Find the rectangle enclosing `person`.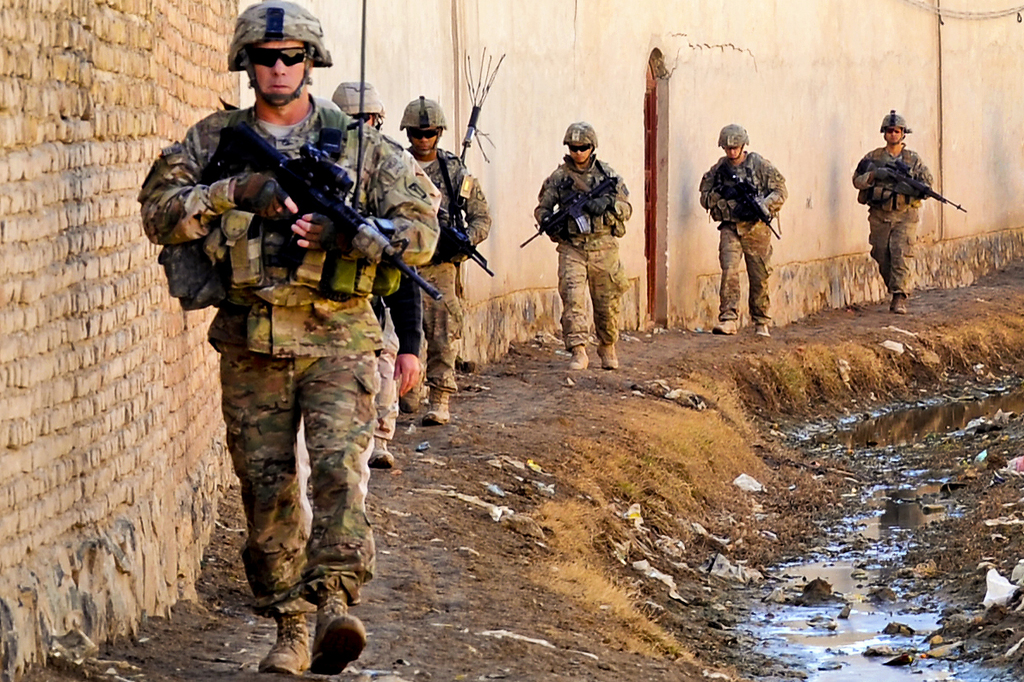
531,124,632,372.
